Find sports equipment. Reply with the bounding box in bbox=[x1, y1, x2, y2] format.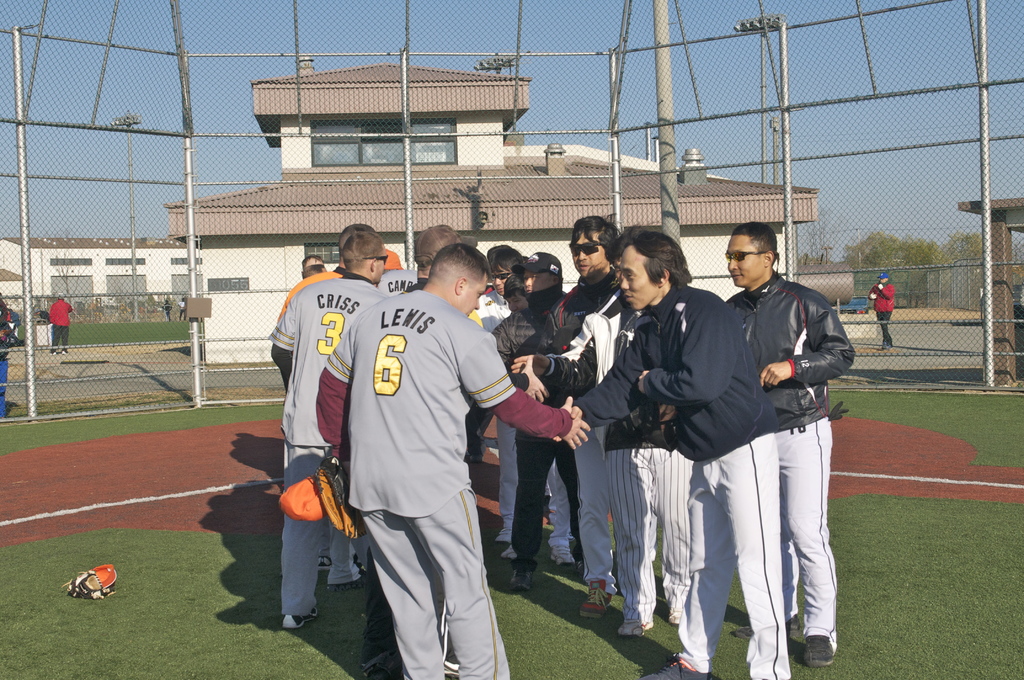
bbox=[801, 635, 835, 667].
